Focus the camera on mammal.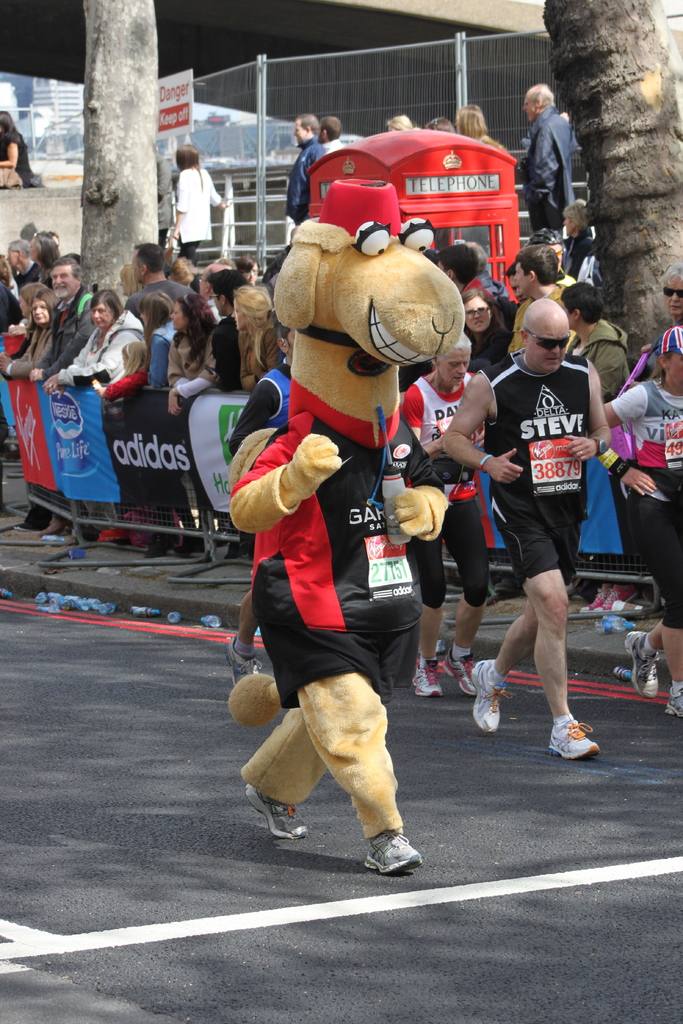
Focus region: box=[556, 193, 600, 289].
